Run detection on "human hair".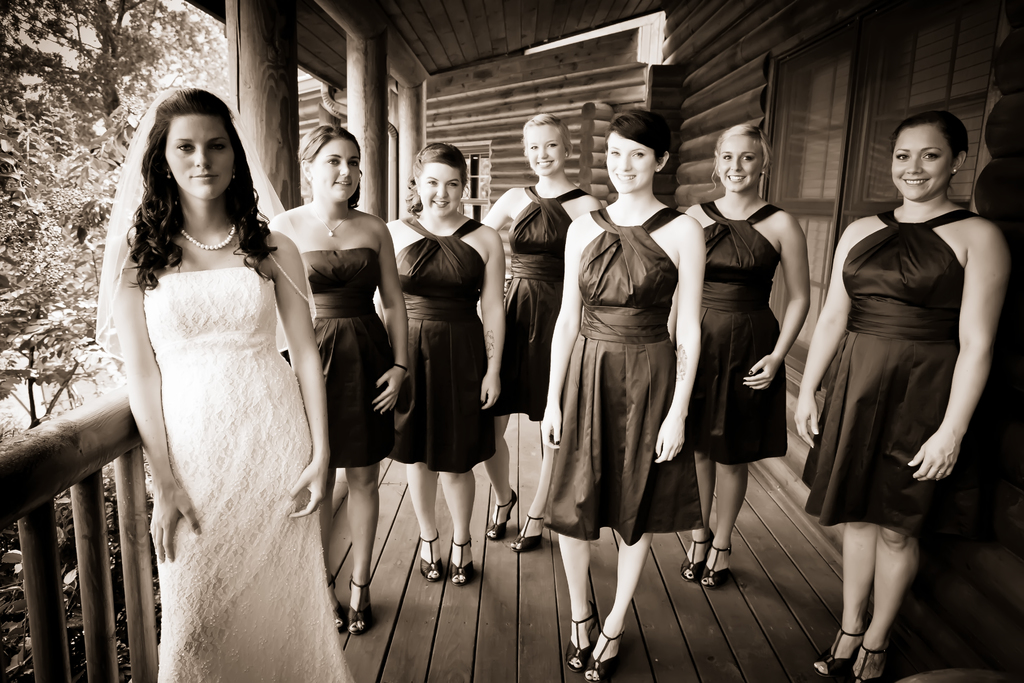
Result: rect(300, 130, 362, 206).
